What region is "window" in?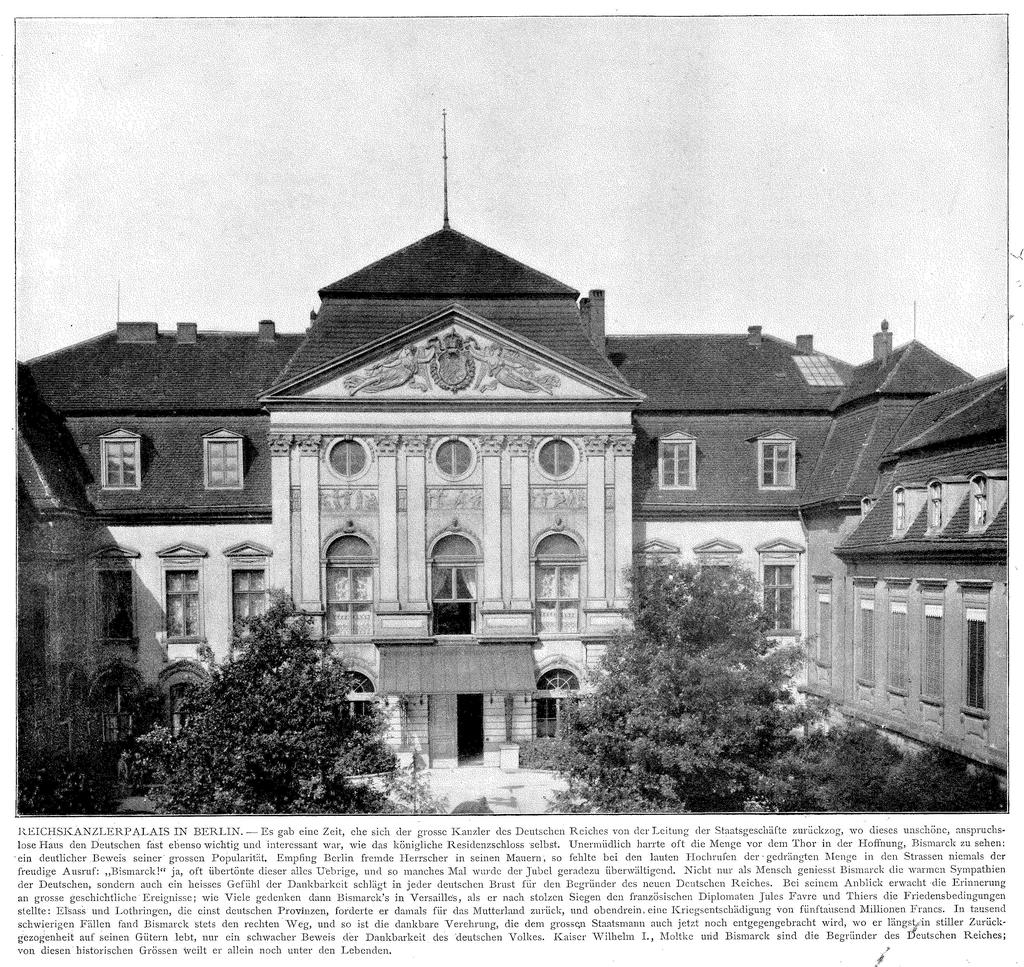
bbox=(227, 538, 273, 643).
